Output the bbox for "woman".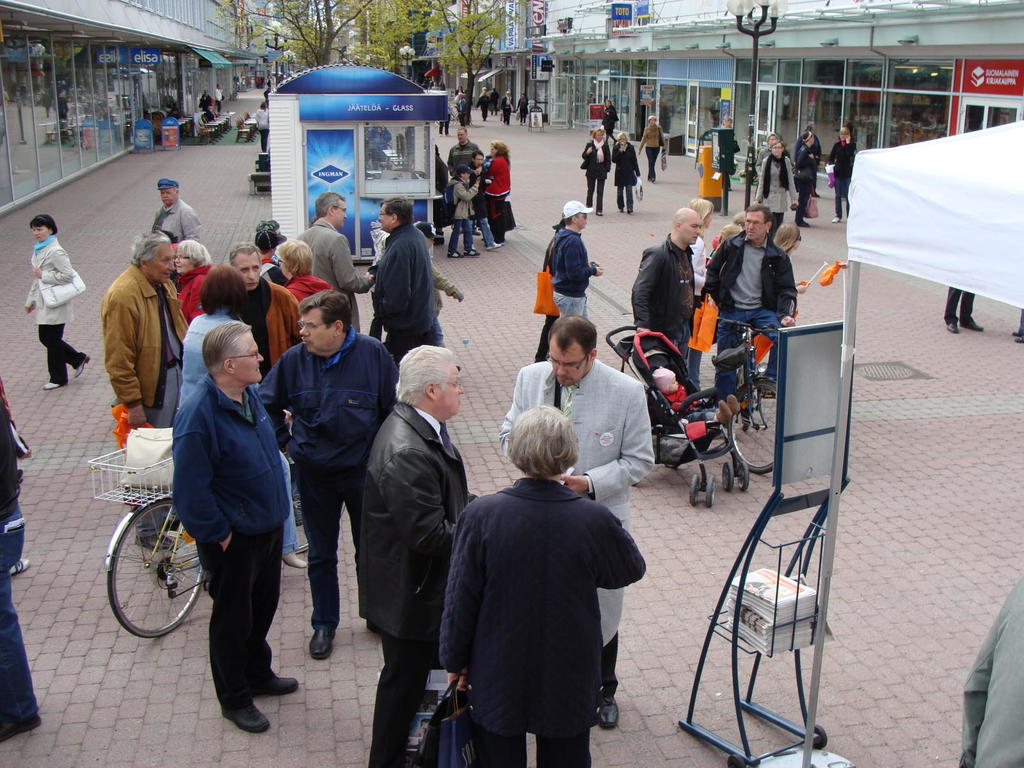
region(753, 132, 778, 180).
